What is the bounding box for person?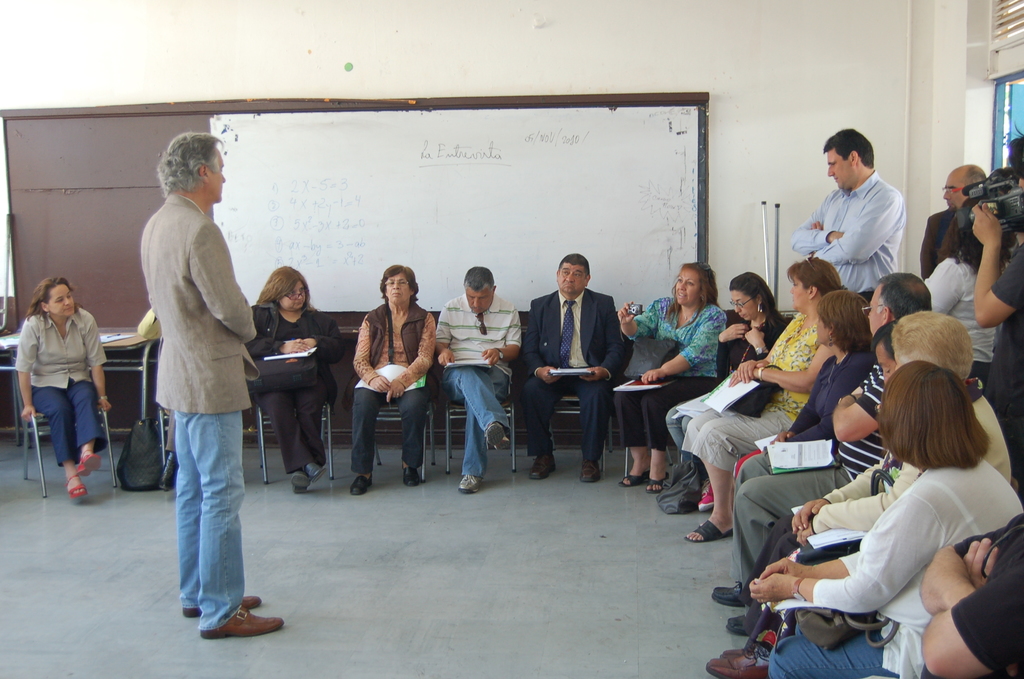
x1=437 y1=260 x2=525 y2=495.
